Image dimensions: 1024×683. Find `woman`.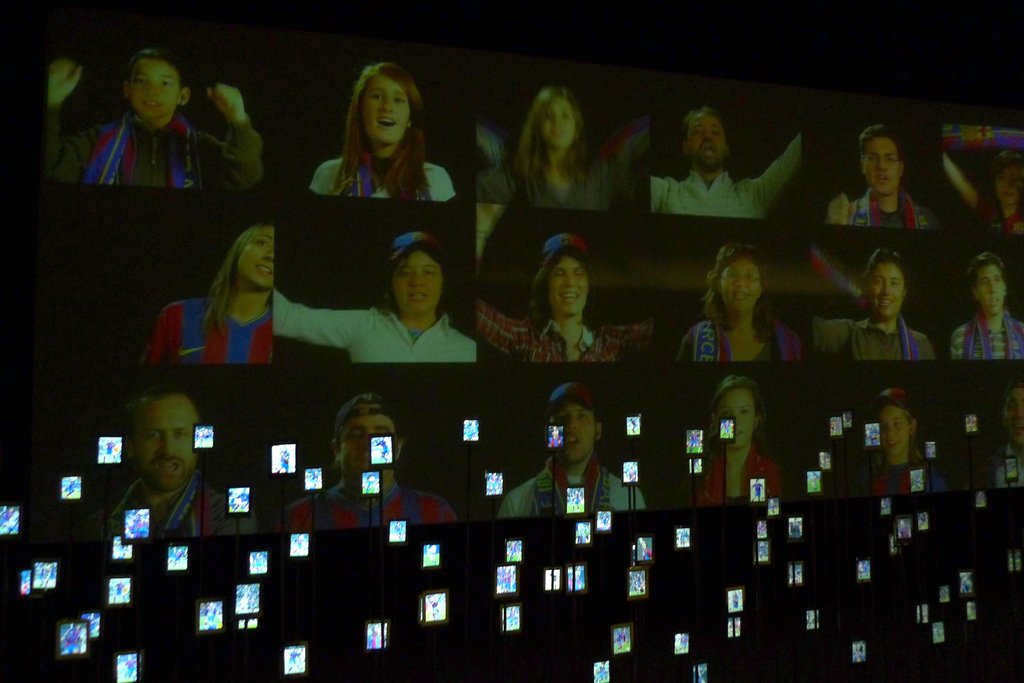
854, 383, 943, 504.
